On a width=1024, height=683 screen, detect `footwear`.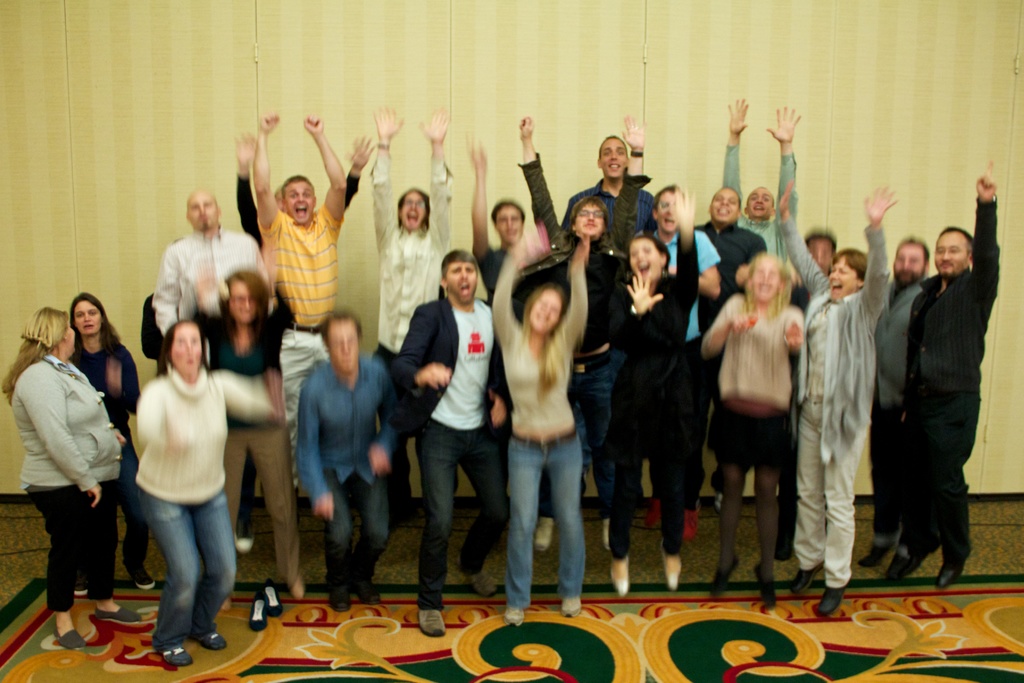
[x1=191, y1=632, x2=226, y2=650].
